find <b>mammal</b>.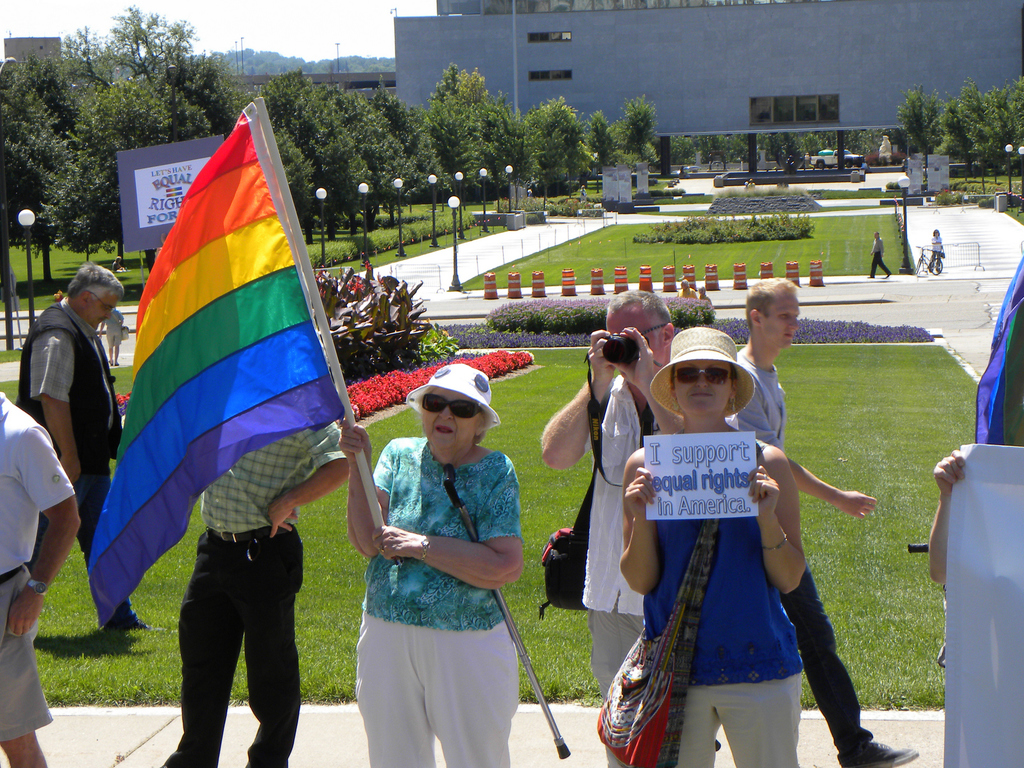
(10, 258, 153, 632).
